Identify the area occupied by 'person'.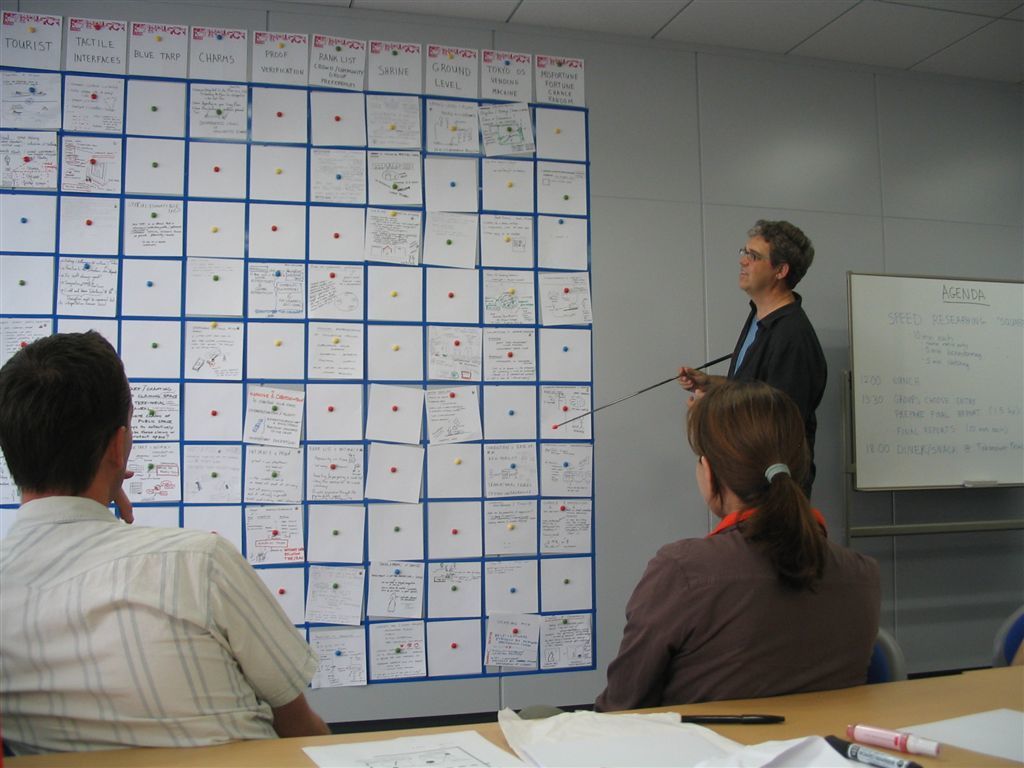
Area: [0, 322, 335, 758].
